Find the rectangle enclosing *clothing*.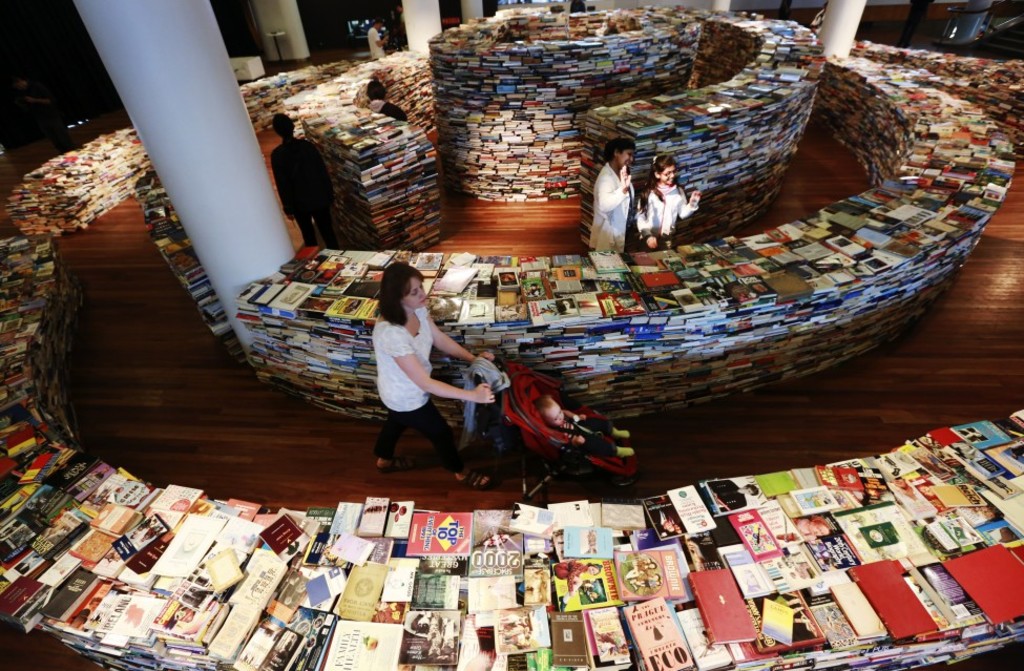
(left=369, top=302, right=439, bottom=450).
